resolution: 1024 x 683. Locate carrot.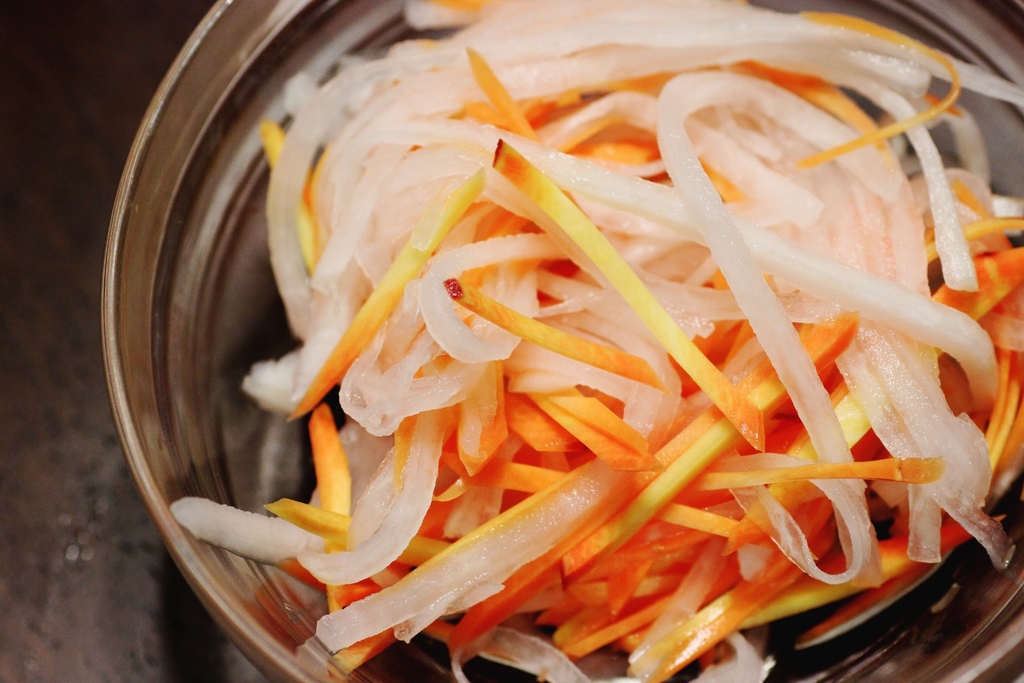
x1=559 y1=305 x2=861 y2=594.
